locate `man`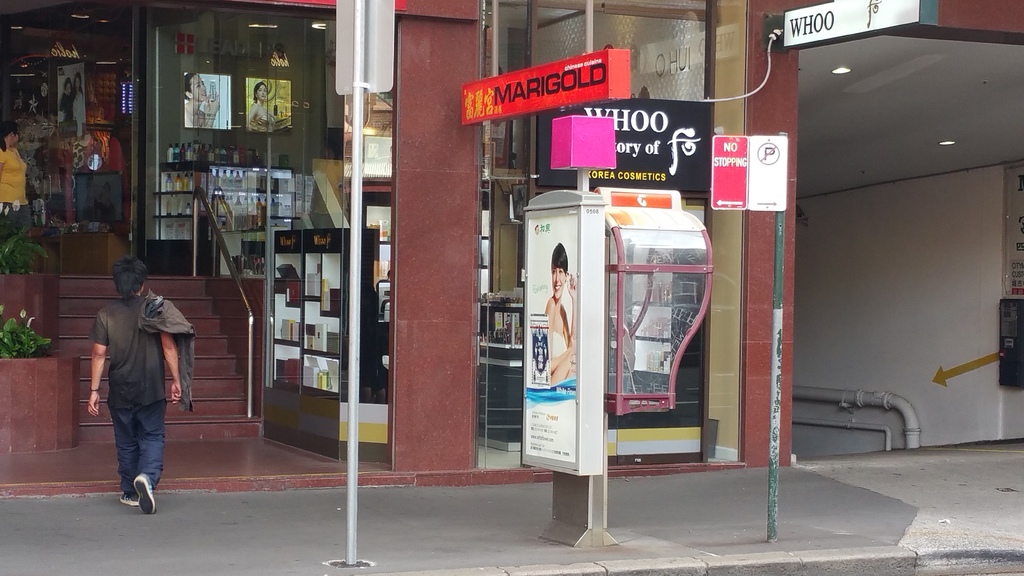
l=79, t=256, r=182, b=503
